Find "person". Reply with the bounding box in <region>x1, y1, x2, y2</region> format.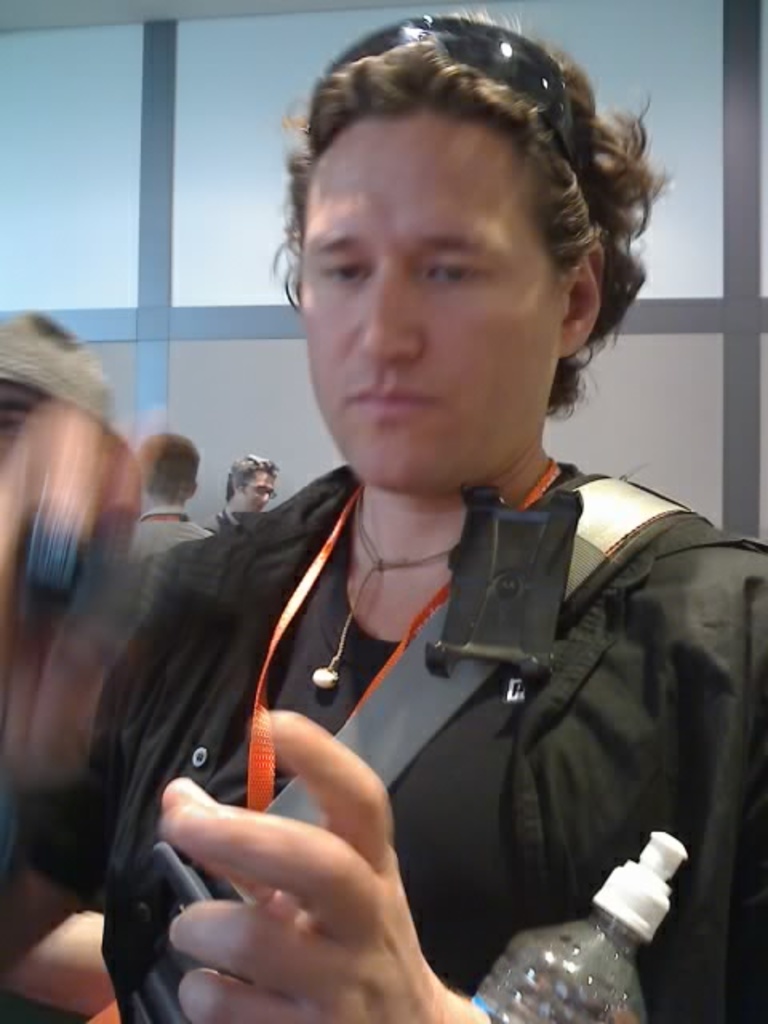
<region>197, 451, 275, 533</region>.
